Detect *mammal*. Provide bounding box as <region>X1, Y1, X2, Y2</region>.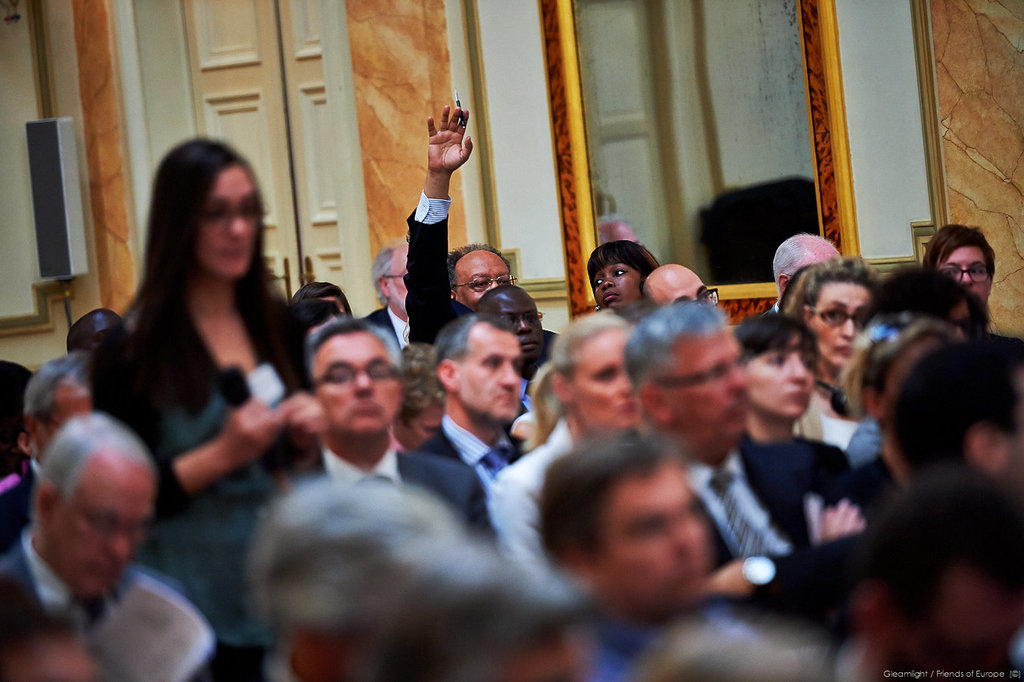
<region>0, 353, 36, 472</region>.
